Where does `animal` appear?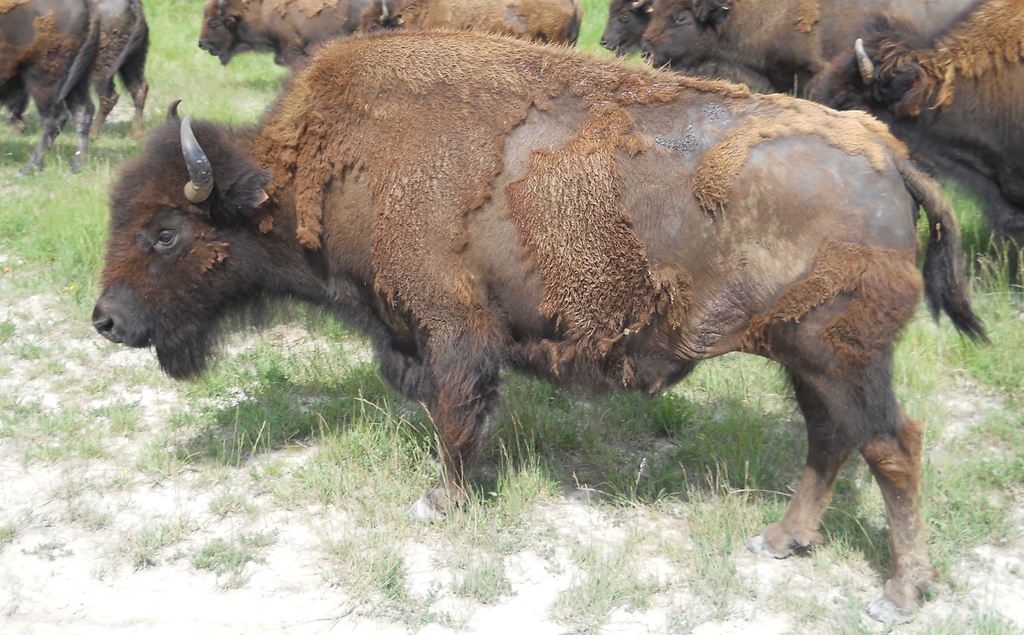
Appears at [x1=193, y1=0, x2=371, y2=76].
